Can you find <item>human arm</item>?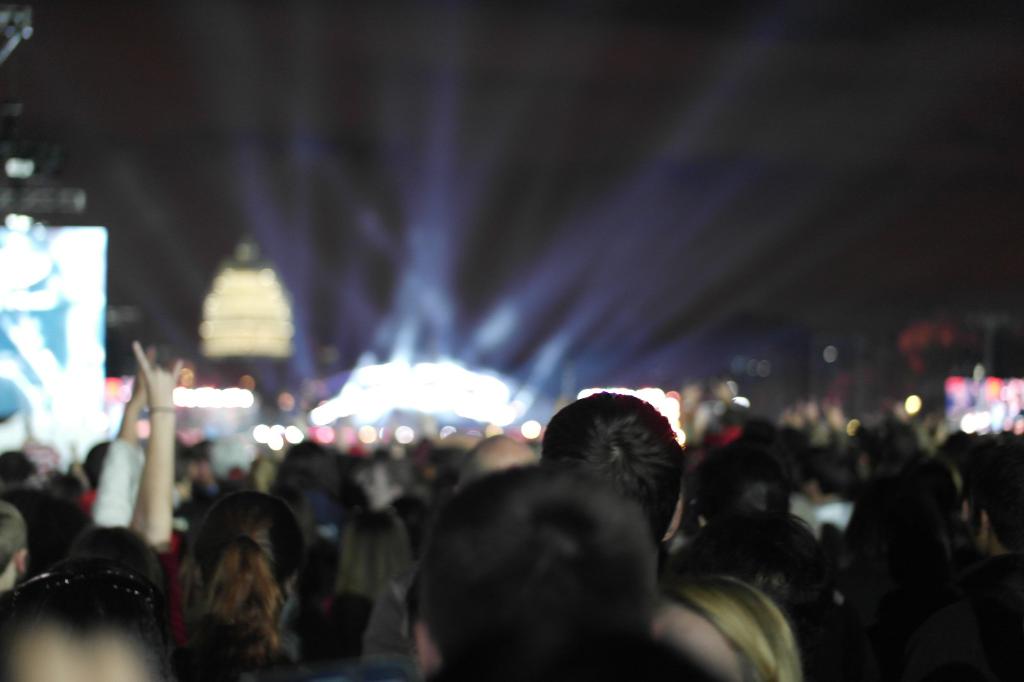
Yes, bounding box: select_region(127, 341, 182, 546).
